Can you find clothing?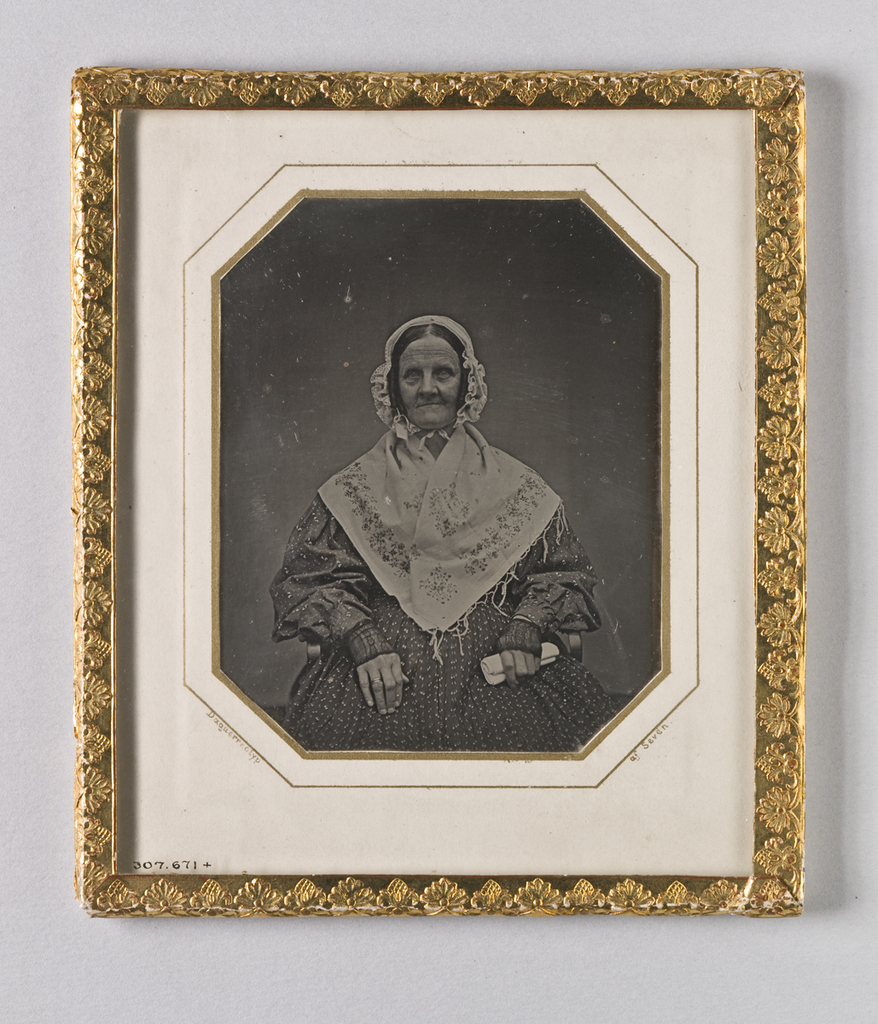
Yes, bounding box: (x1=276, y1=319, x2=615, y2=746).
